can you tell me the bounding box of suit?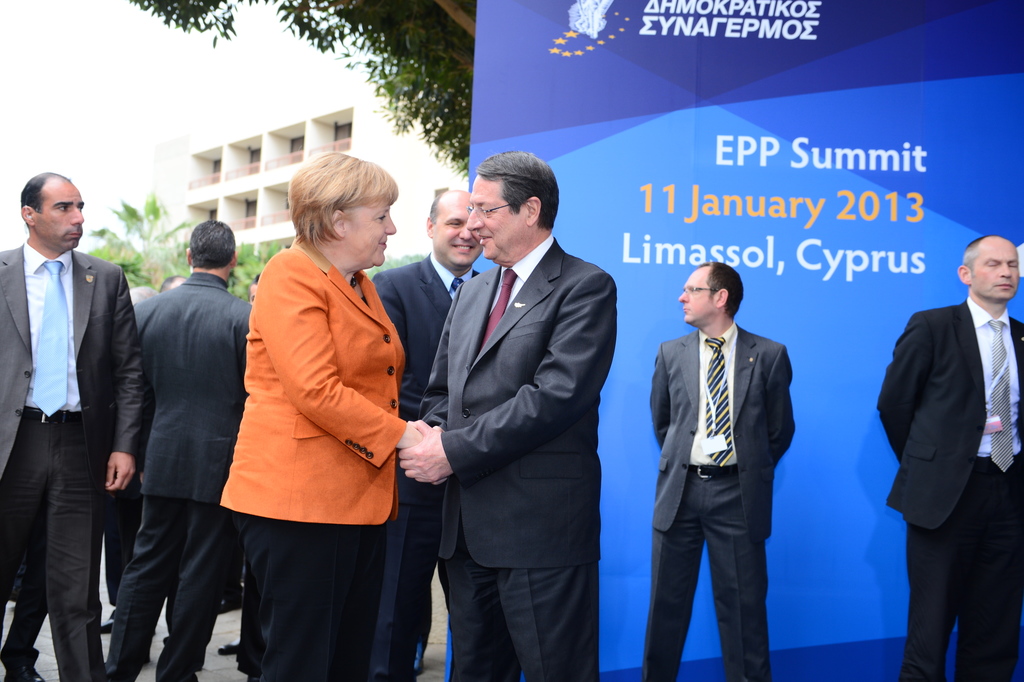
detection(638, 326, 801, 681).
